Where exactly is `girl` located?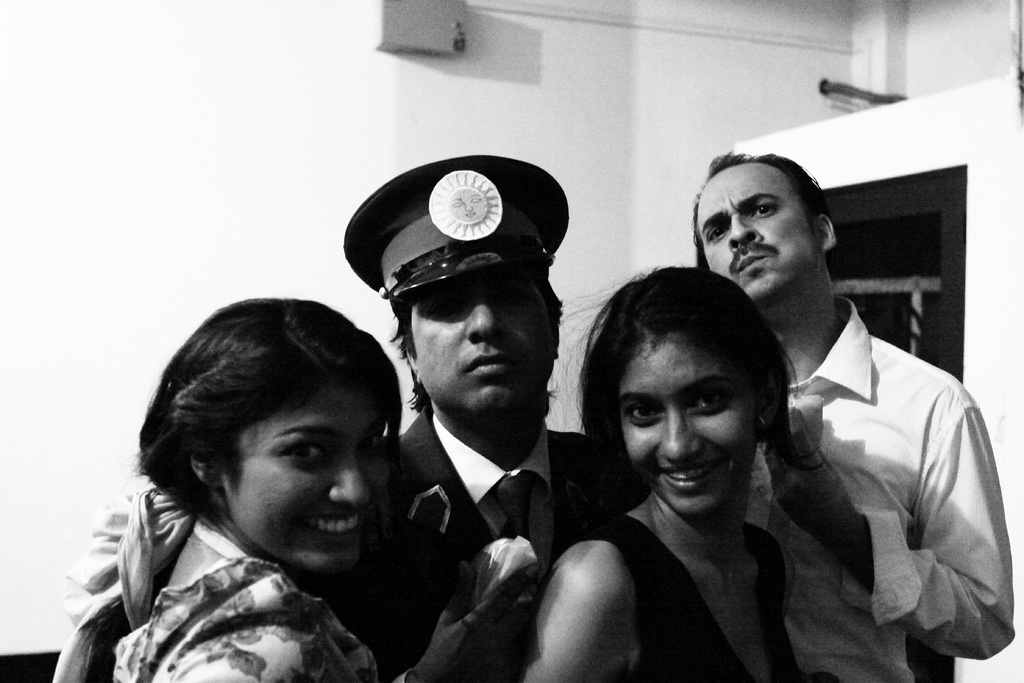
Its bounding box is select_region(522, 268, 842, 682).
